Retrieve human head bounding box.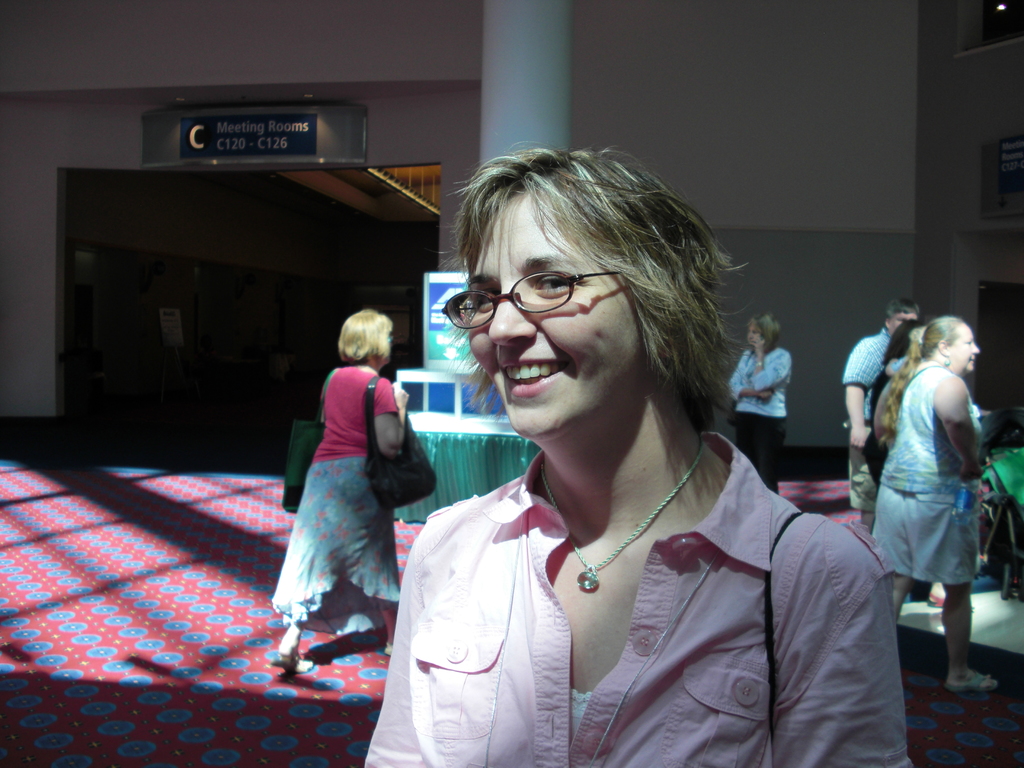
Bounding box: BBox(920, 315, 982, 372).
